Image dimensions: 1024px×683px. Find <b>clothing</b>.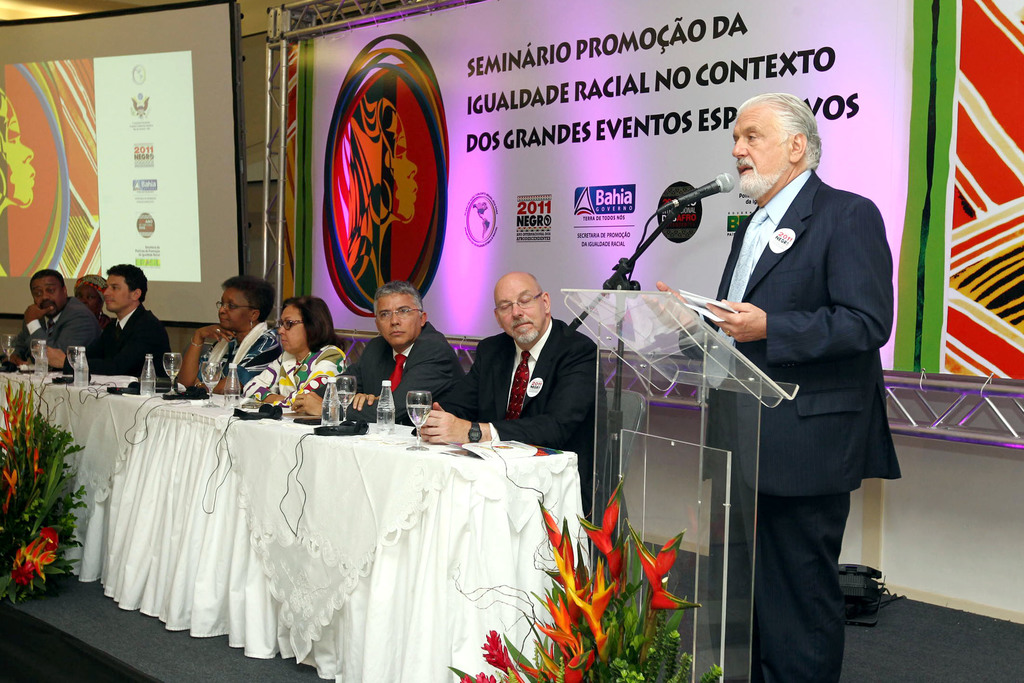
box(63, 314, 173, 383).
